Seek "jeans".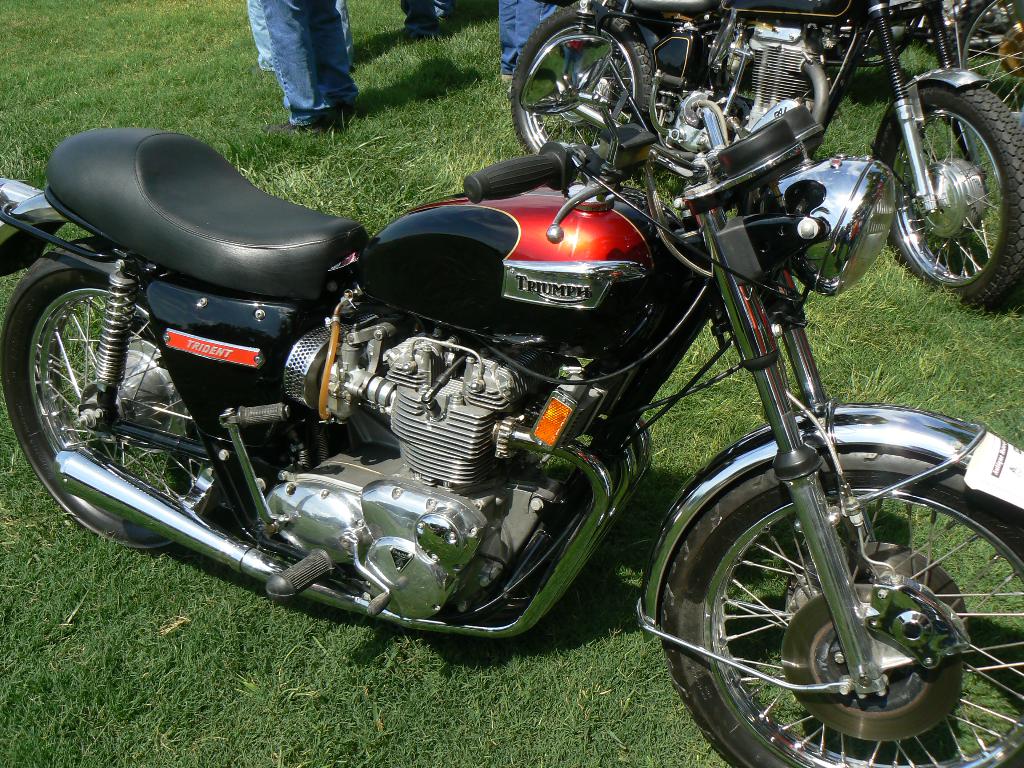
[260, 0, 358, 129].
